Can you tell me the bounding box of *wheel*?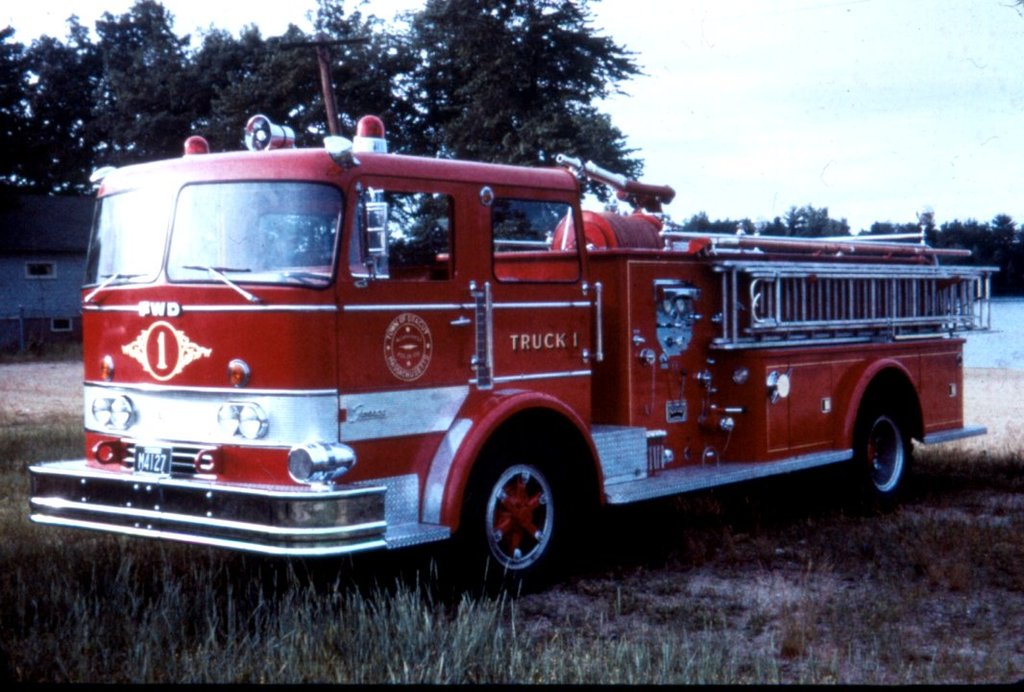
842 398 912 515.
